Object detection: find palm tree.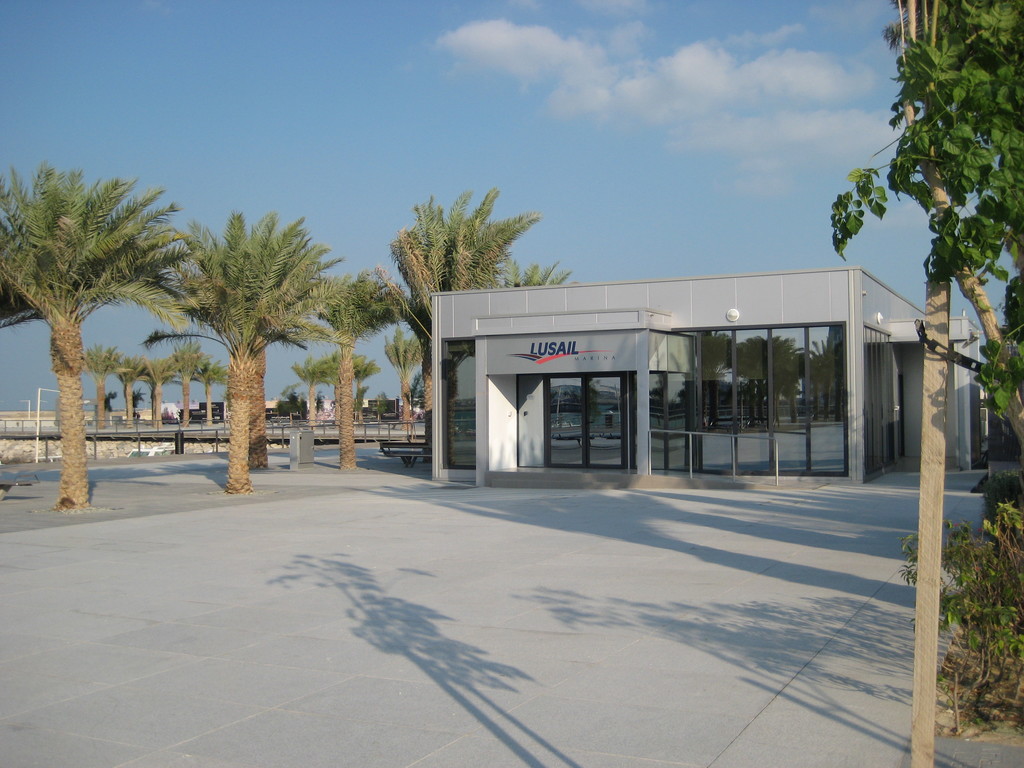
select_region(285, 357, 333, 428).
